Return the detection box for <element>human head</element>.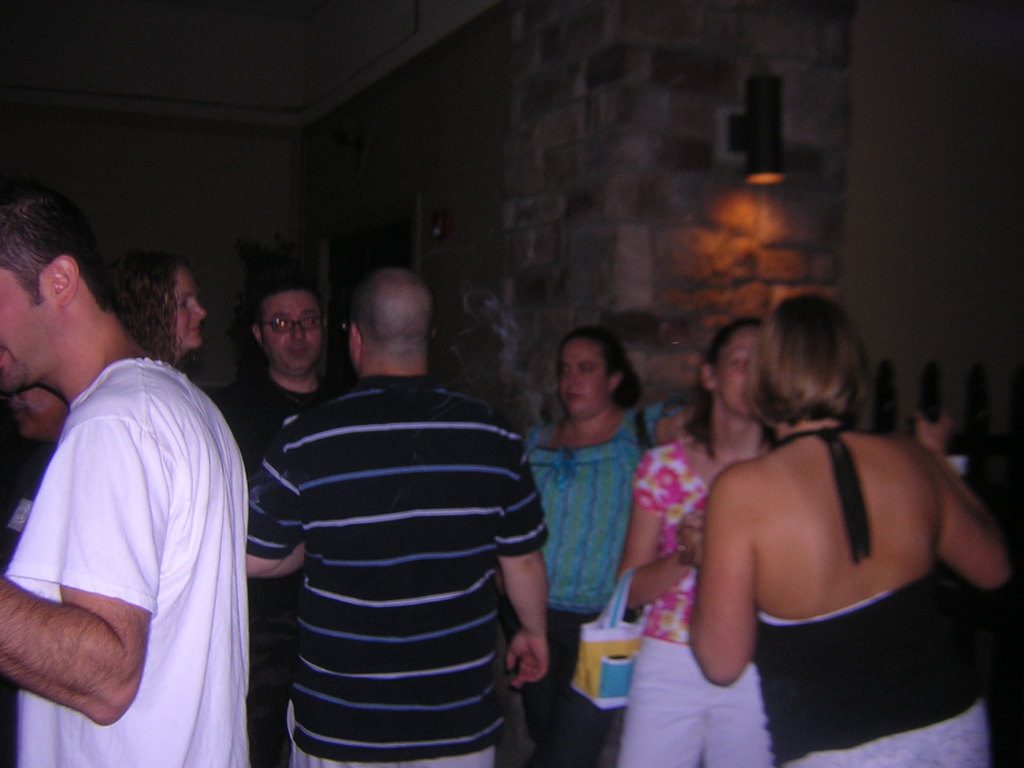
(755,289,874,428).
